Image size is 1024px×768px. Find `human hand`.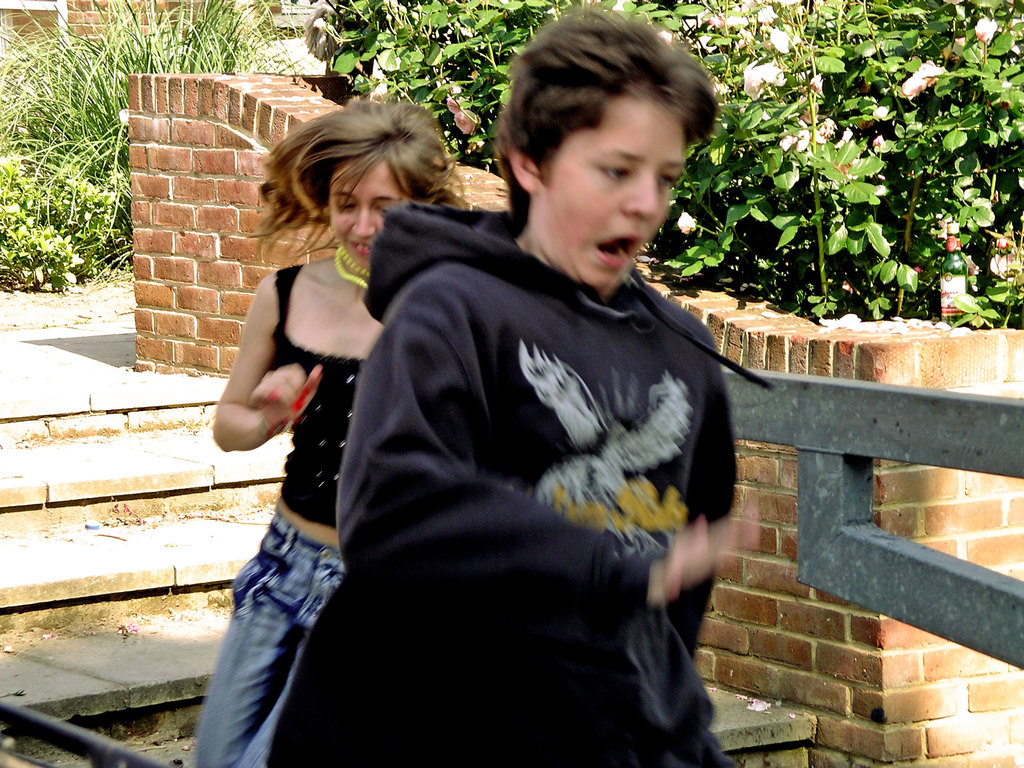
detection(650, 495, 765, 602).
